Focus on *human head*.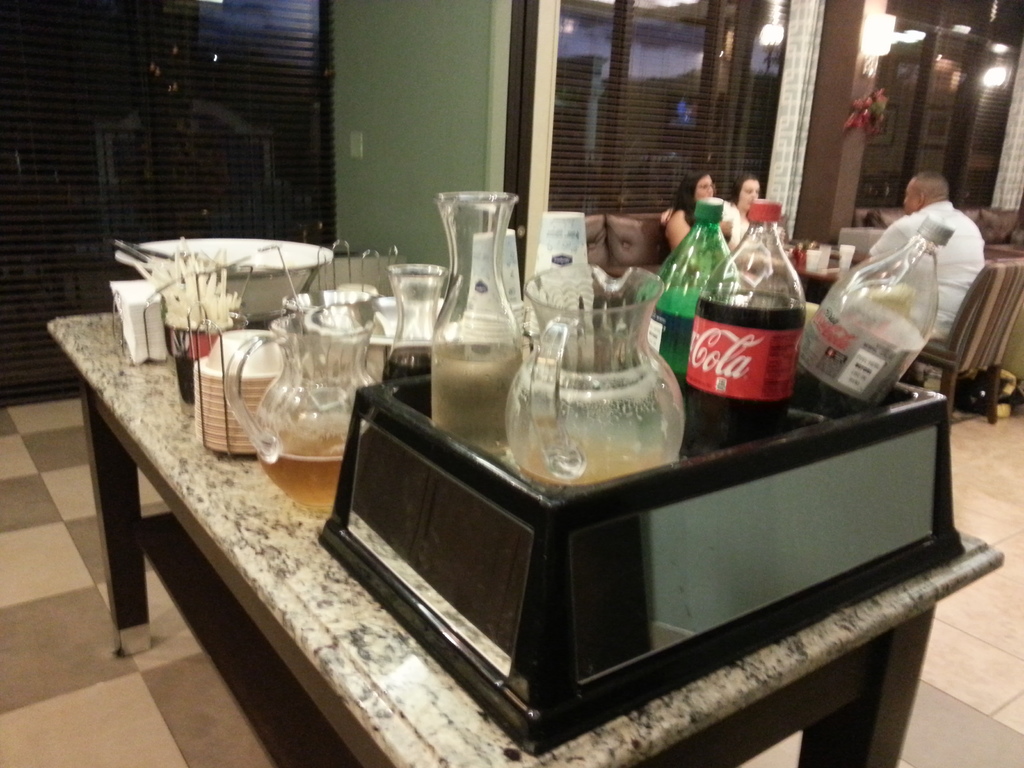
Focused at bbox=(900, 166, 957, 212).
